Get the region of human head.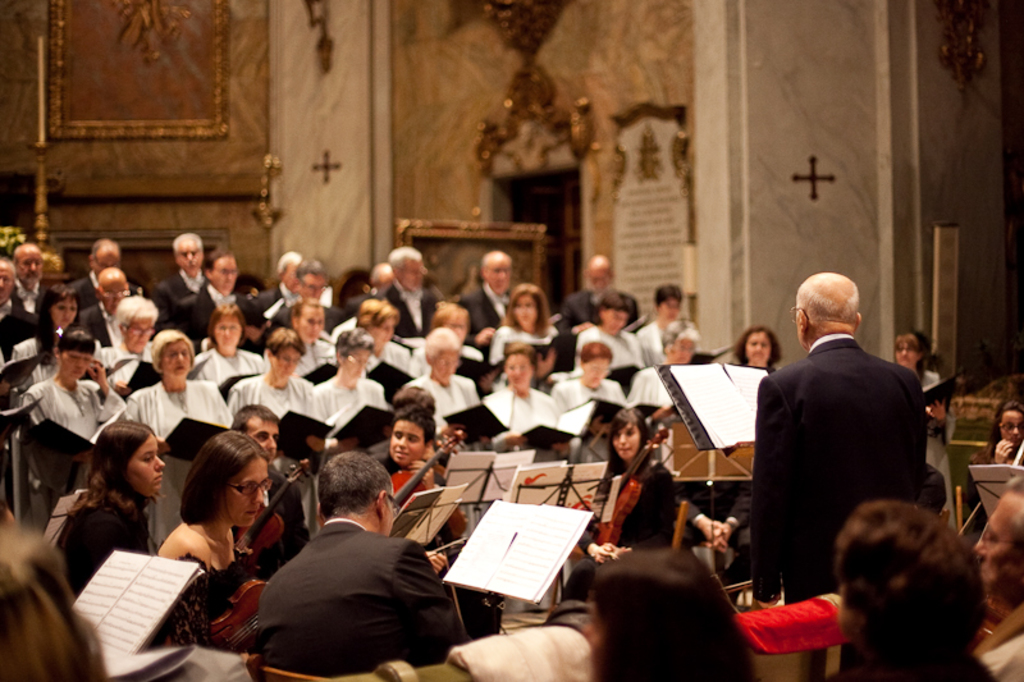
[x1=214, y1=306, x2=243, y2=352].
